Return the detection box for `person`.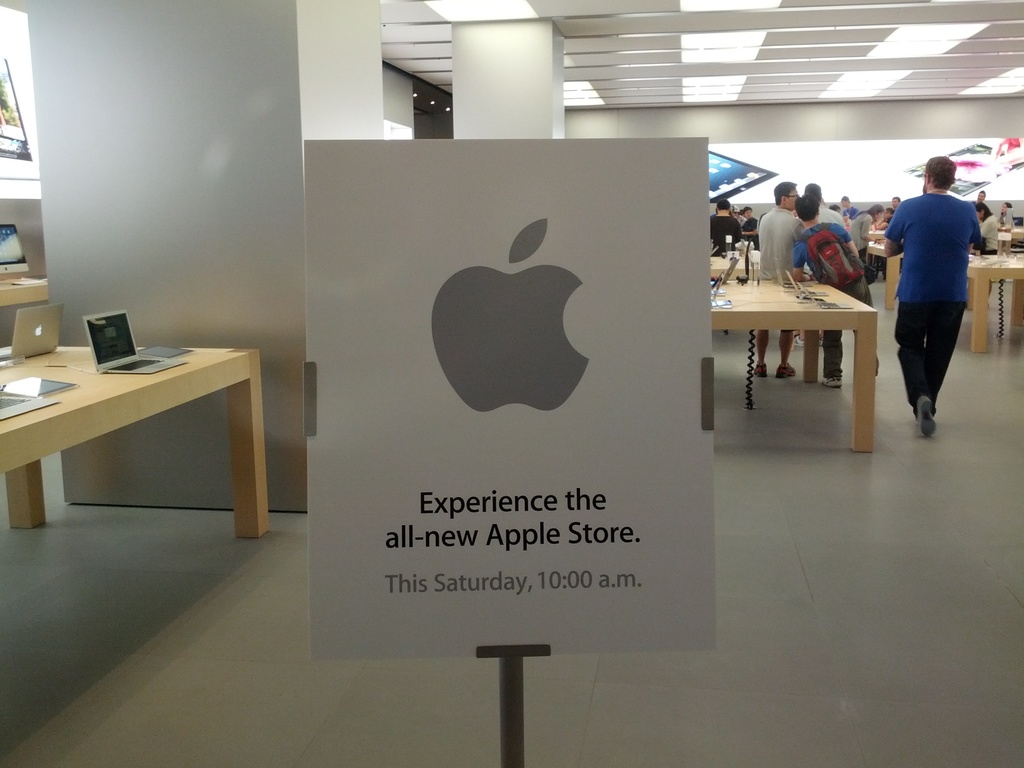
888/188/906/228.
